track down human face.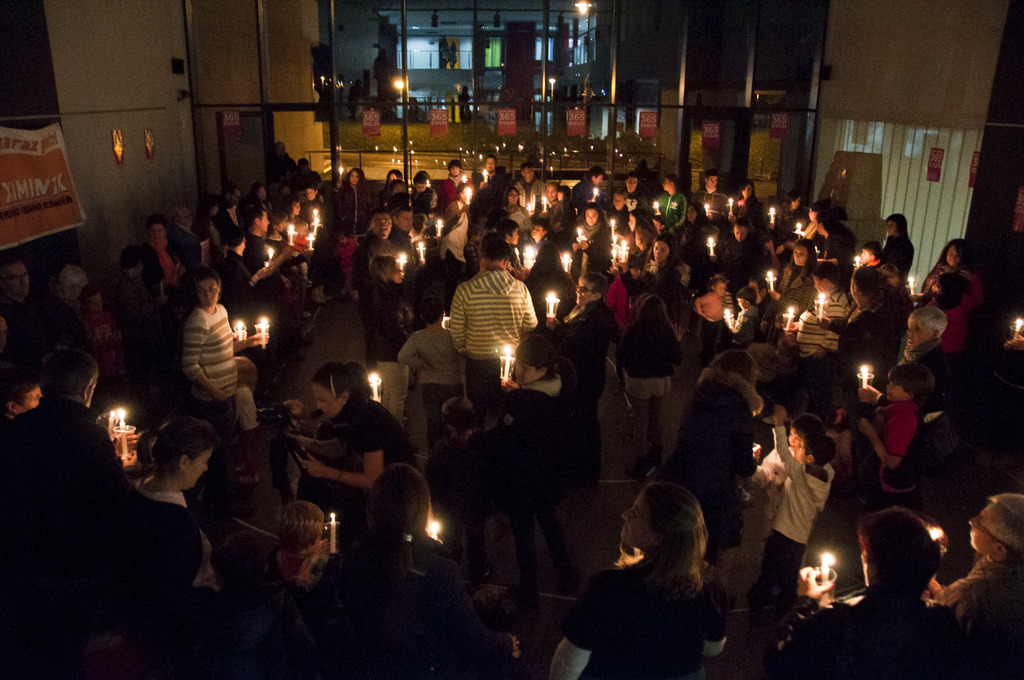
Tracked to l=5, t=261, r=30, b=296.
